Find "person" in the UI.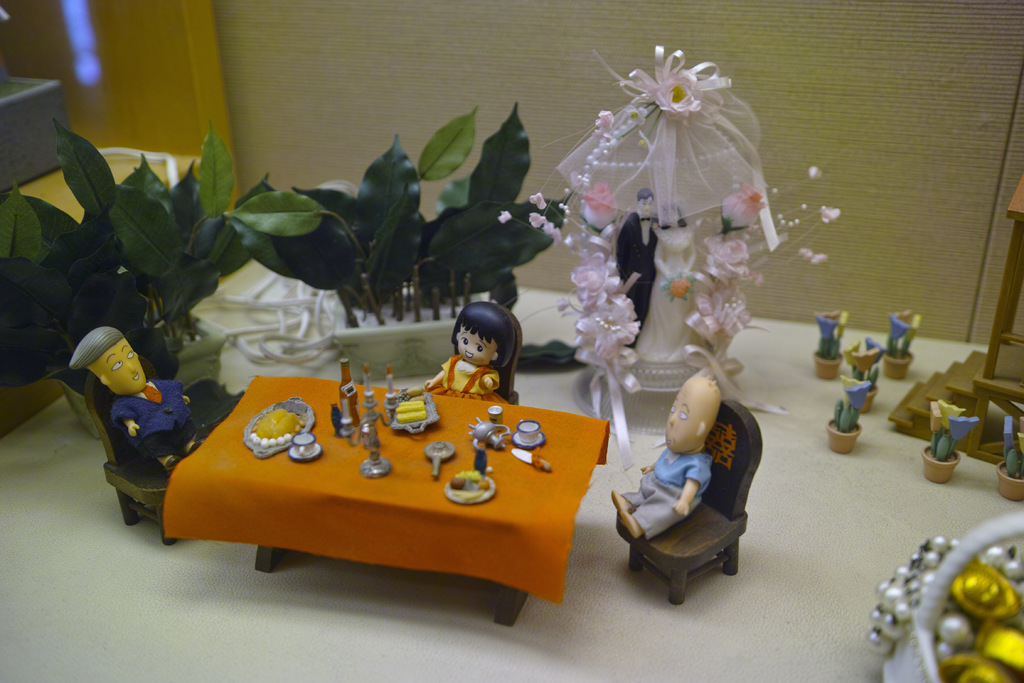
UI element at box=[607, 370, 714, 536].
